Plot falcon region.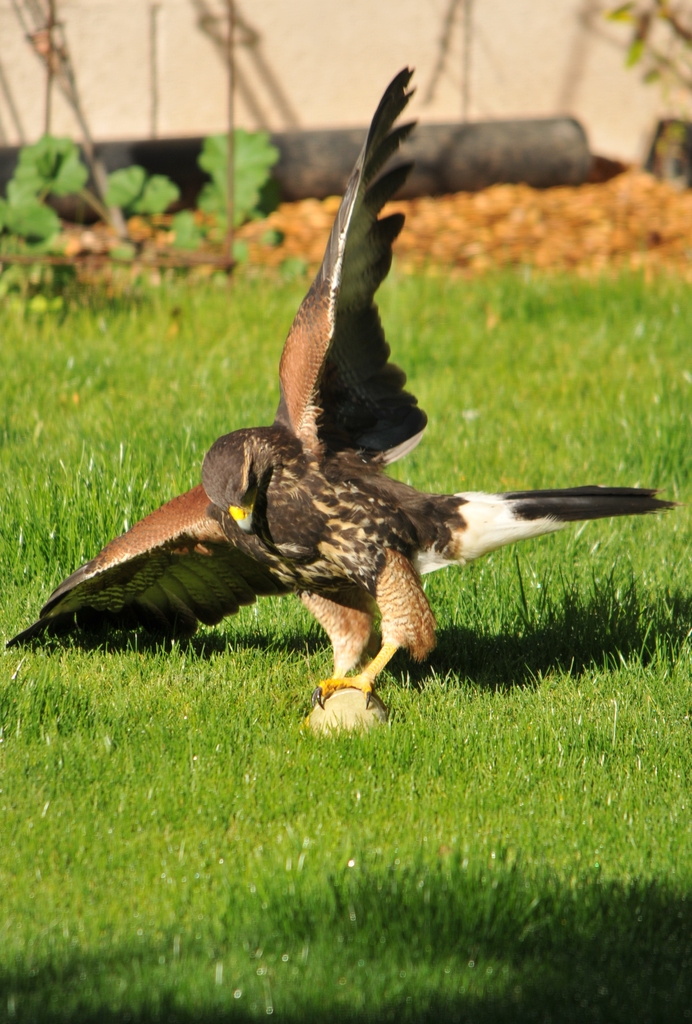
Plotted at x1=7 y1=61 x2=670 y2=735.
